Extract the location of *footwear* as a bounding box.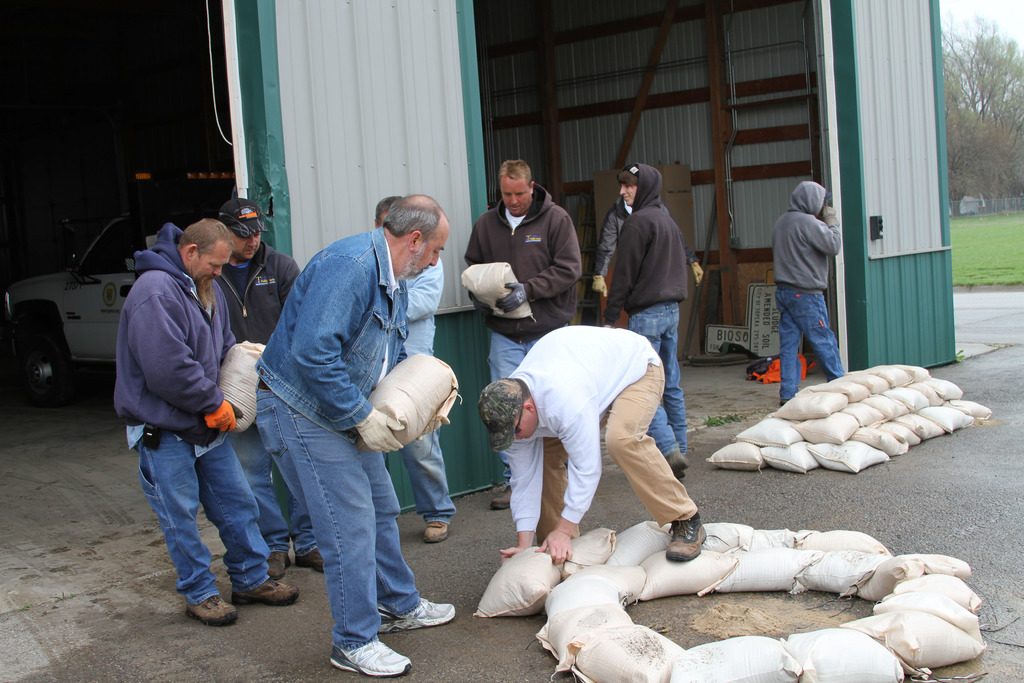
detection(326, 633, 410, 677).
